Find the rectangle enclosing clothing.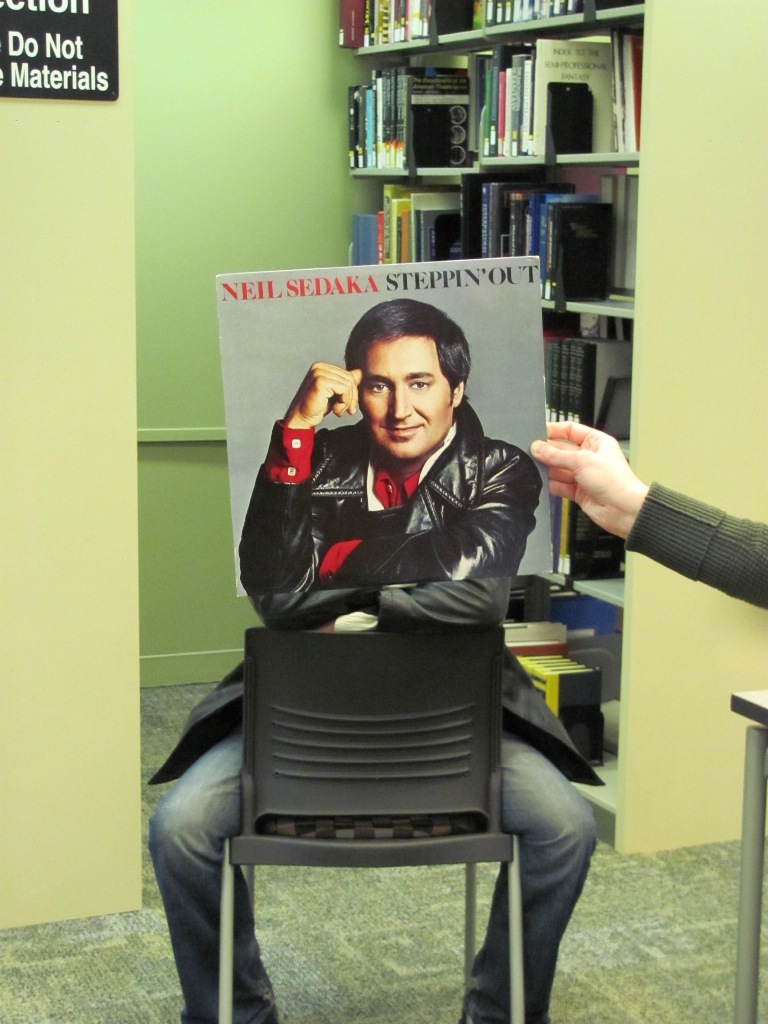
131,397,610,1023.
